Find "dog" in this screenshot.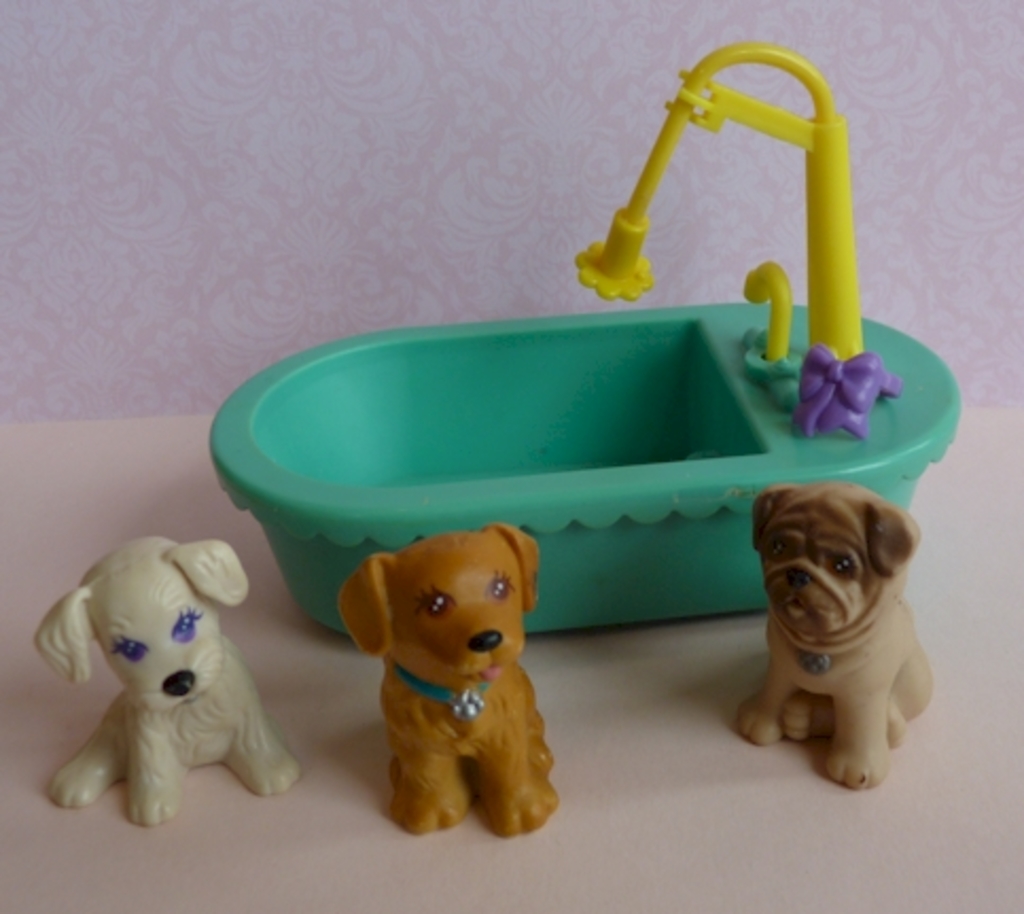
The bounding box for "dog" is 36/539/301/829.
